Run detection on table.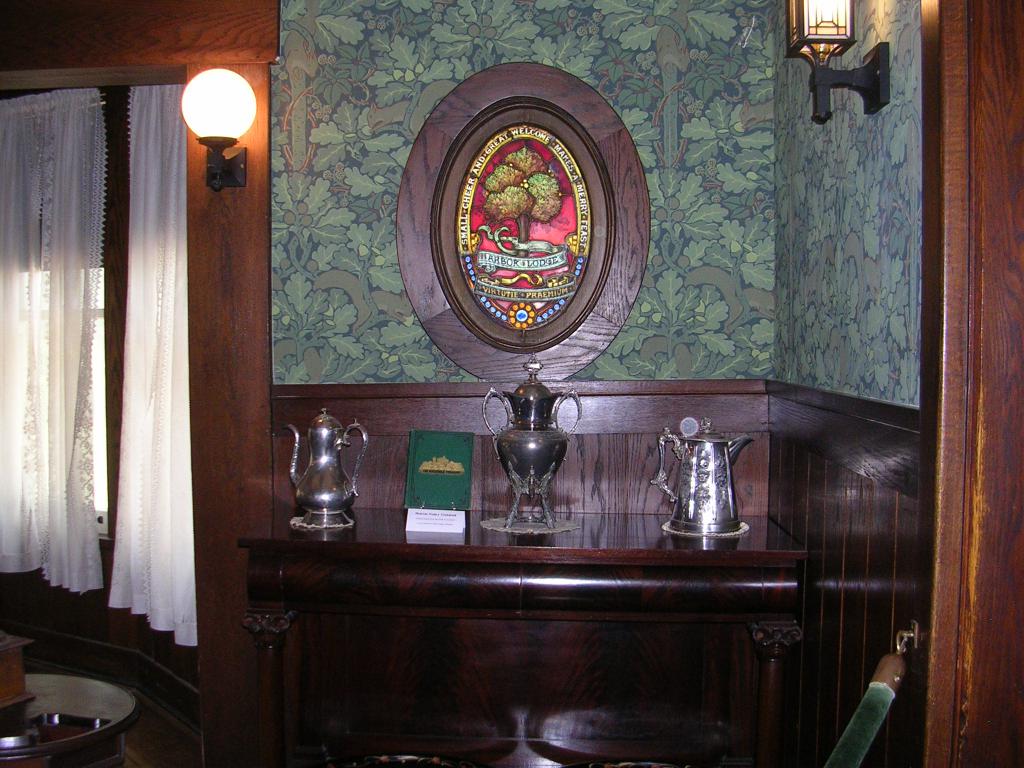
Result: pyautogui.locateOnScreen(234, 502, 806, 743).
